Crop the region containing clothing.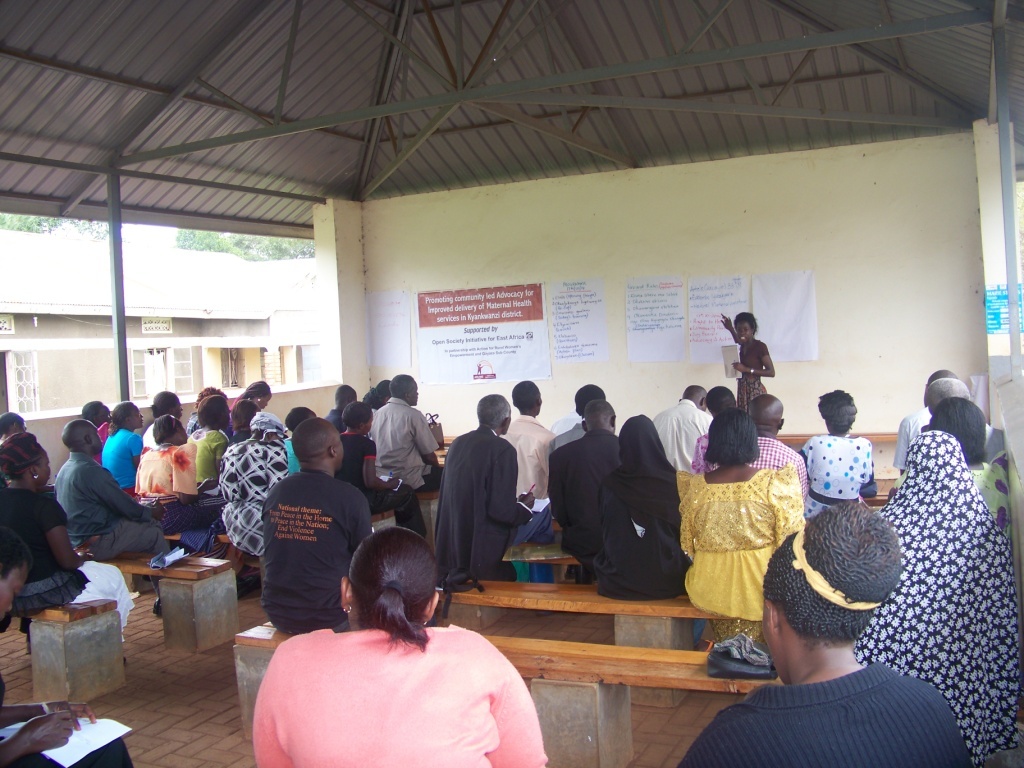
Crop region: (left=99, top=427, right=147, bottom=497).
